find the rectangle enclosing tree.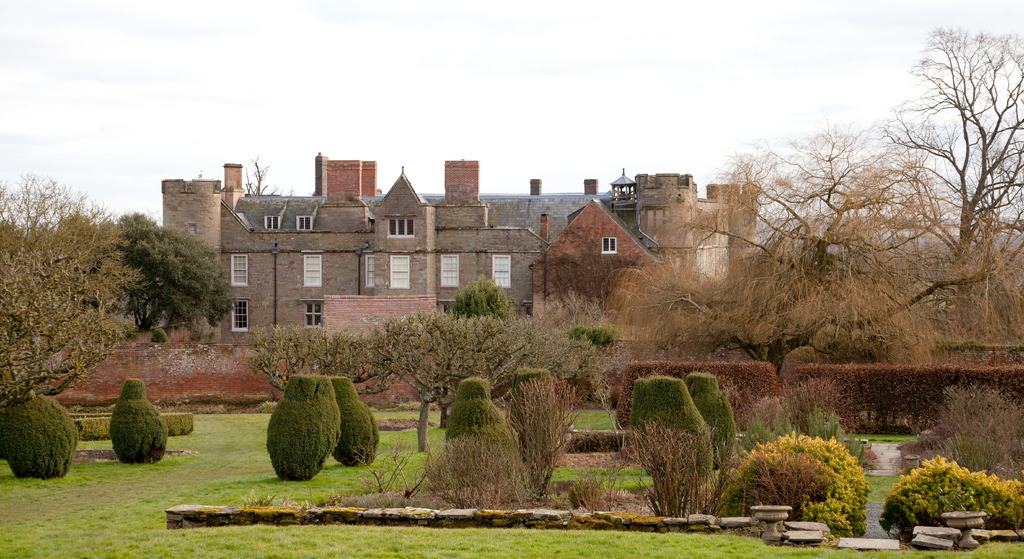
select_region(0, 172, 137, 403).
